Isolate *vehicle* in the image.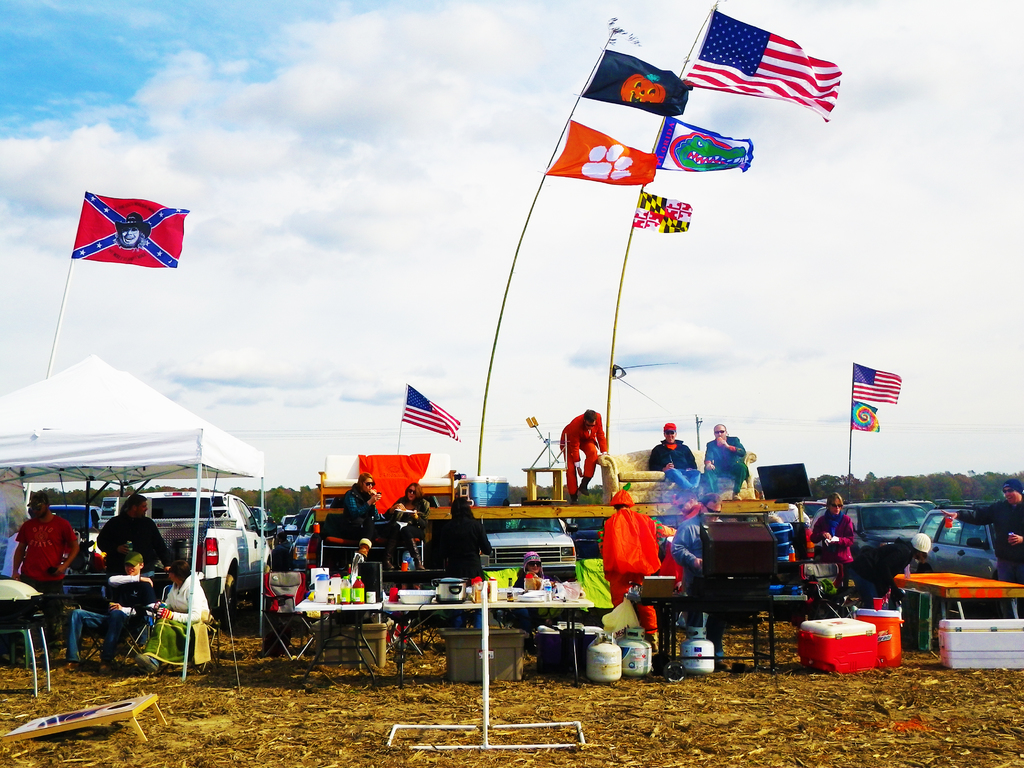
Isolated region: (x1=461, y1=484, x2=575, y2=588).
